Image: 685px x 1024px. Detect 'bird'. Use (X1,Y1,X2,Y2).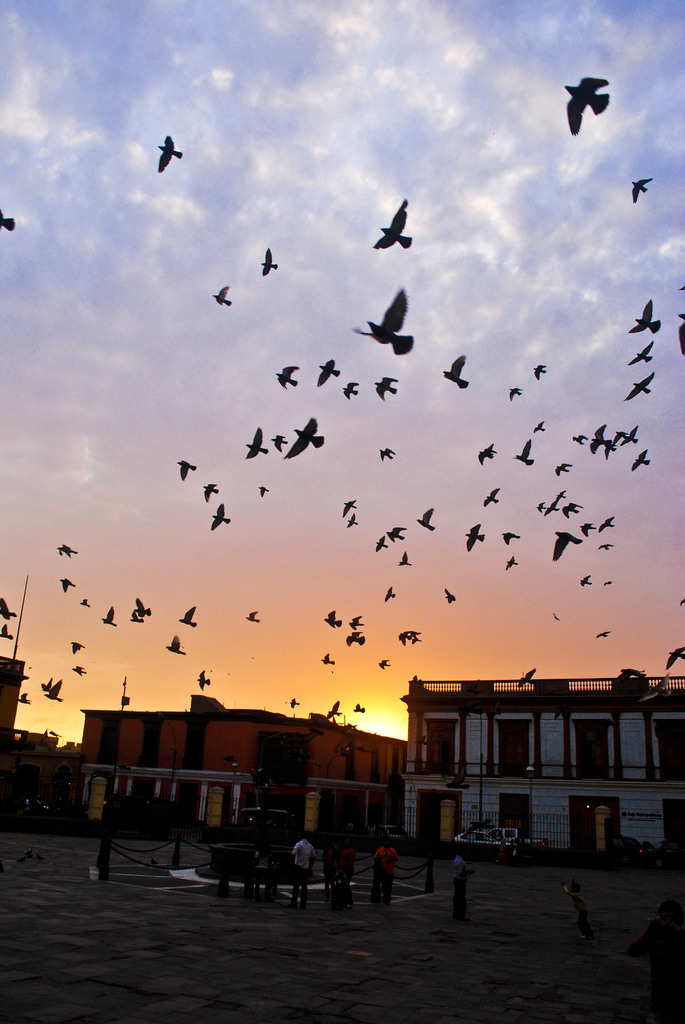
(3,211,17,232).
